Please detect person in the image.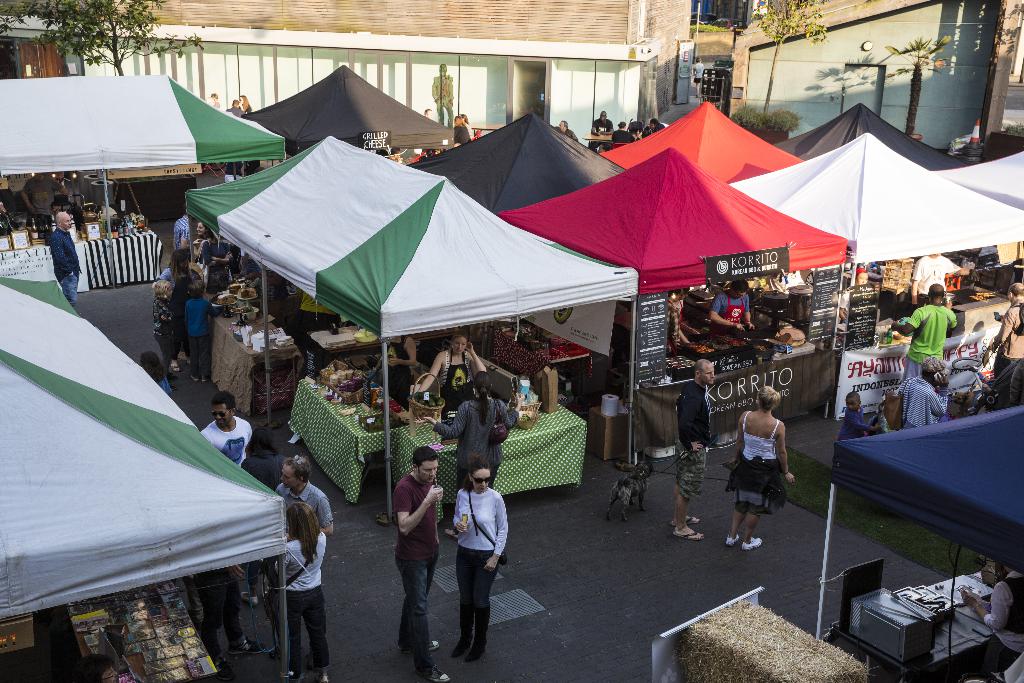
select_region(152, 283, 173, 368).
